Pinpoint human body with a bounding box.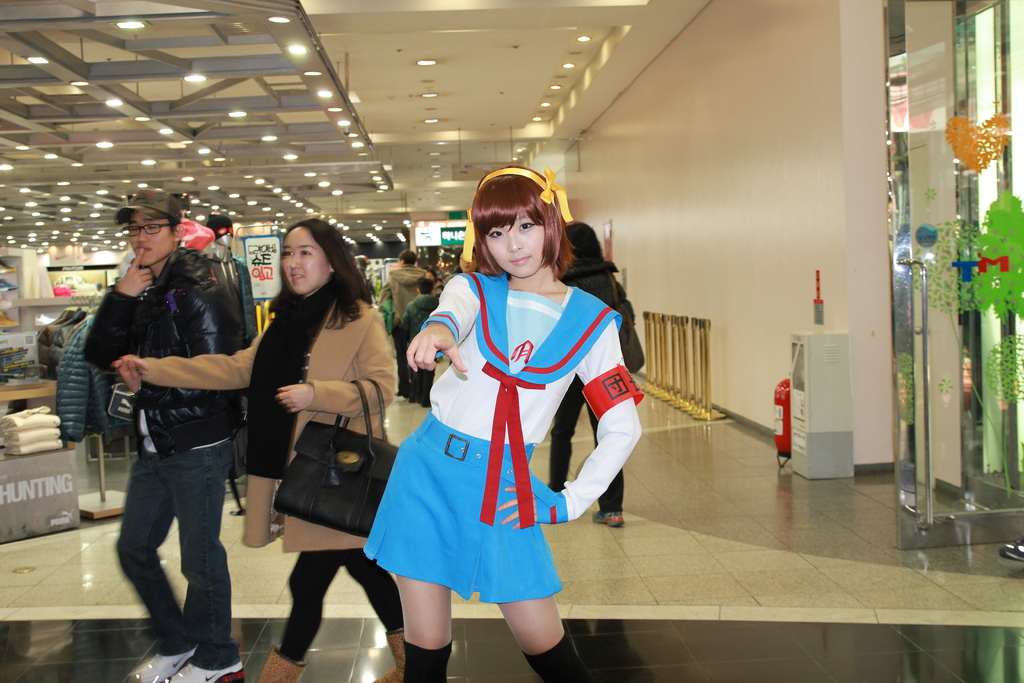
bbox=(547, 255, 643, 525).
